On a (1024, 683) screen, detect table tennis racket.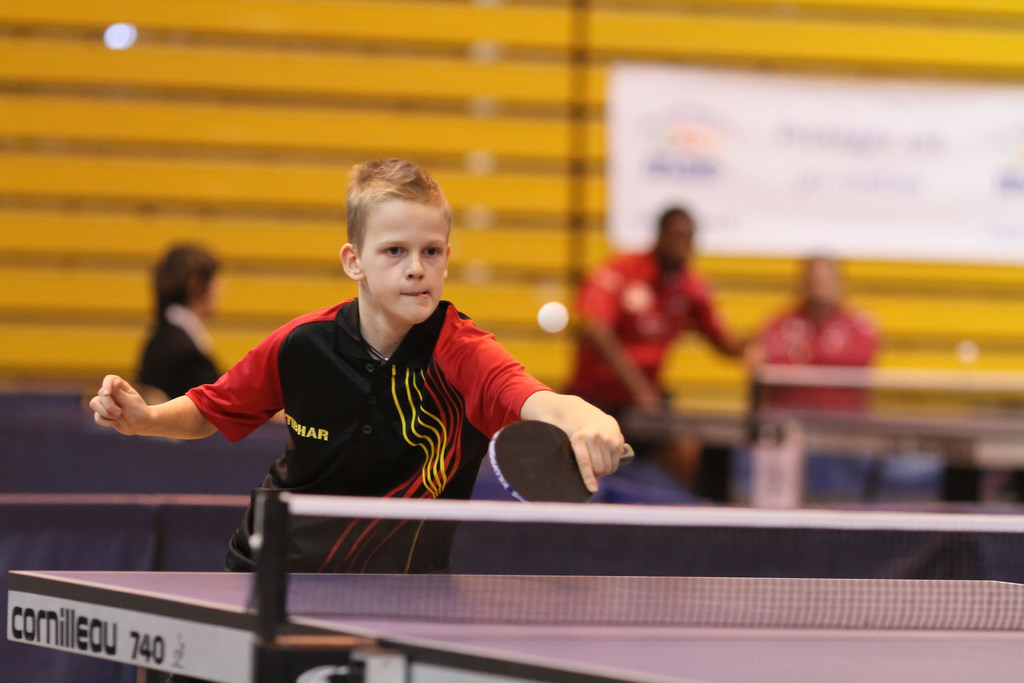
rect(488, 420, 640, 505).
